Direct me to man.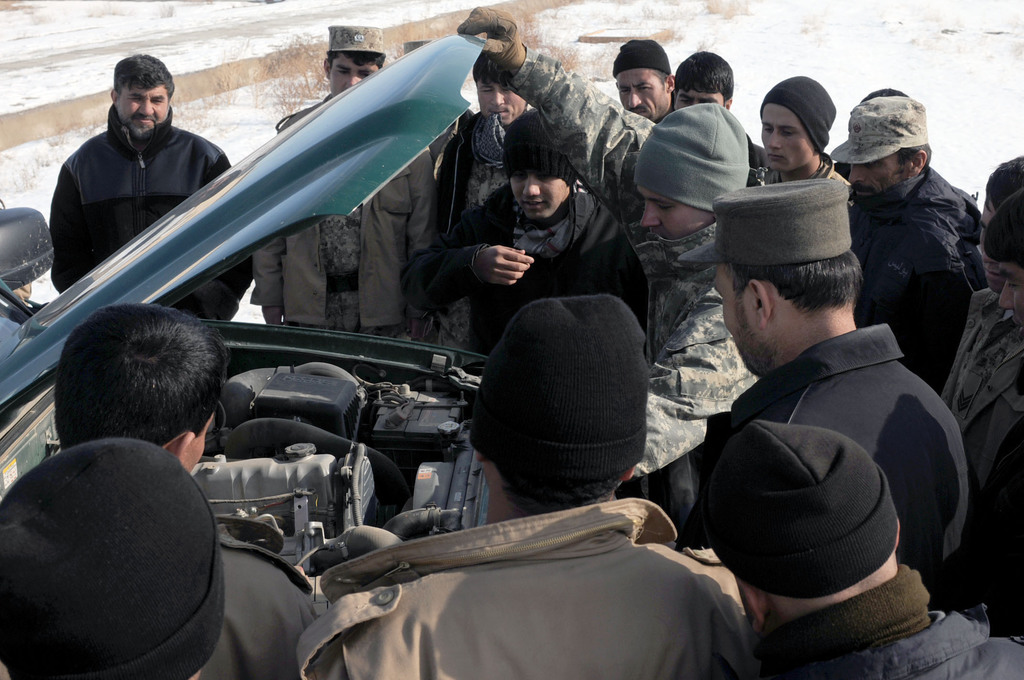
Direction: <bbox>47, 49, 257, 330</bbox>.
